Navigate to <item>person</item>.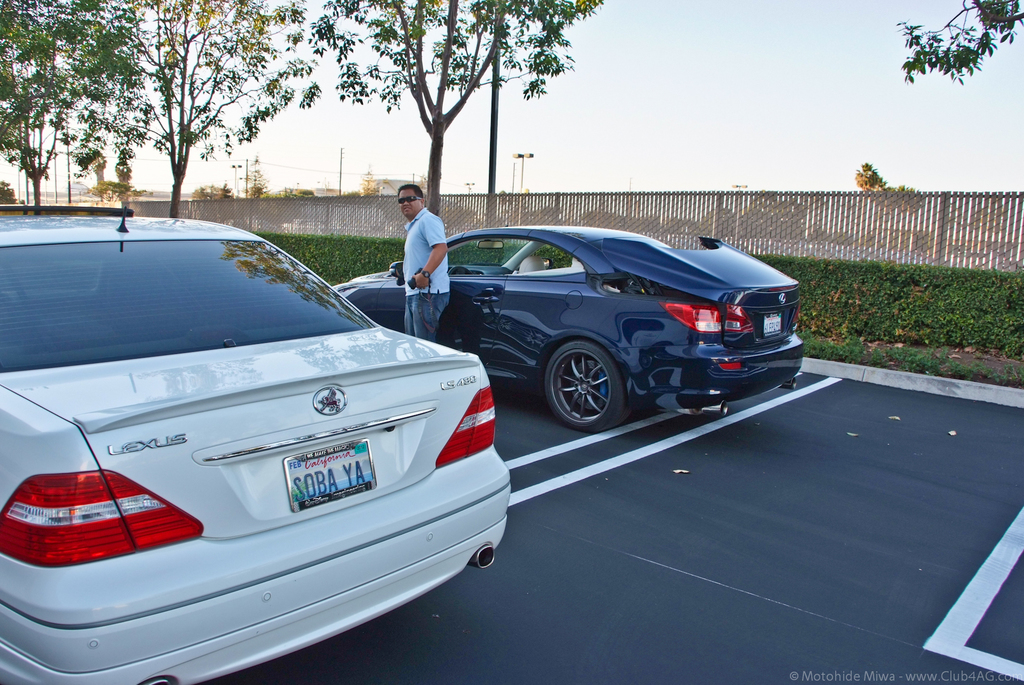
Navigation target: (394, 178, 452, 347).
